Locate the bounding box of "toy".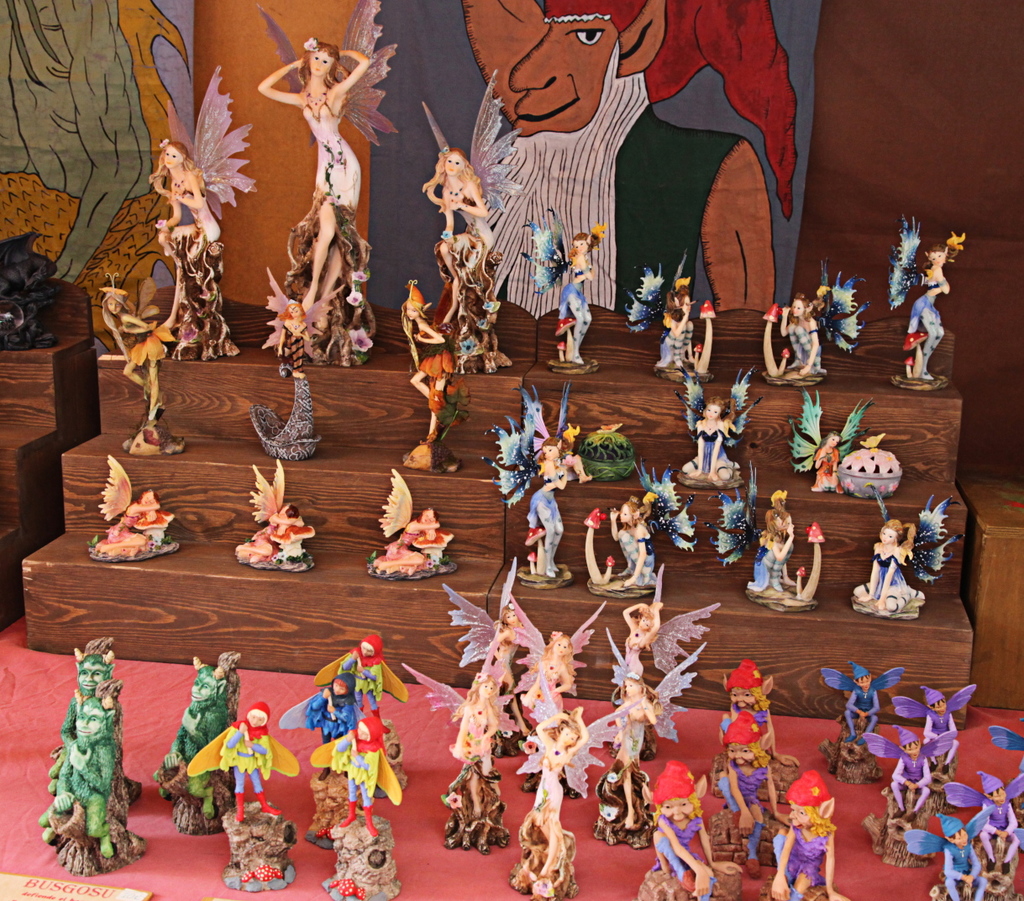
Bounding box: <bbox>888, 681, 975, 814</bbox>.
